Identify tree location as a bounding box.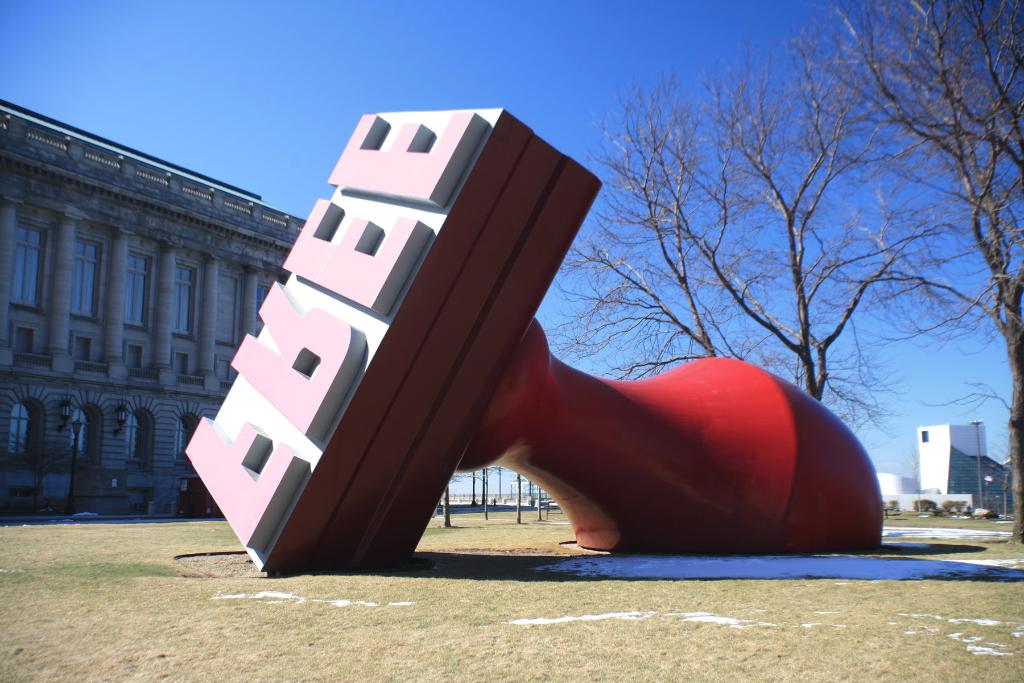
select_region(770, 0, 1023, 557).
